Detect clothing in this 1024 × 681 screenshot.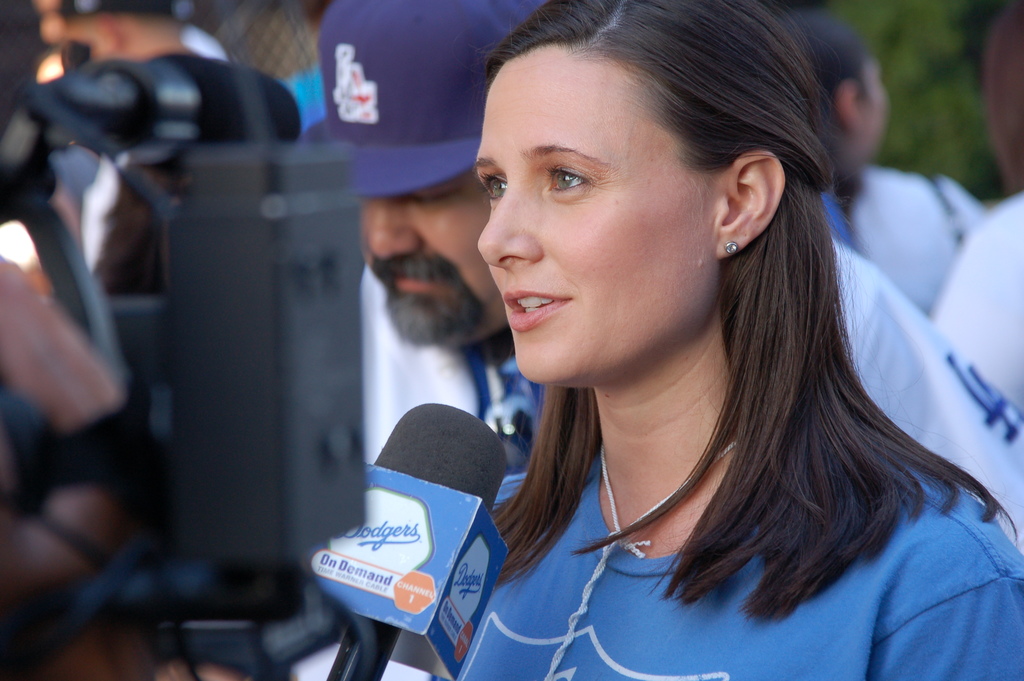
Detection: {"left": 357, "top": 243, "right": 1007, "bottom": 521}.
